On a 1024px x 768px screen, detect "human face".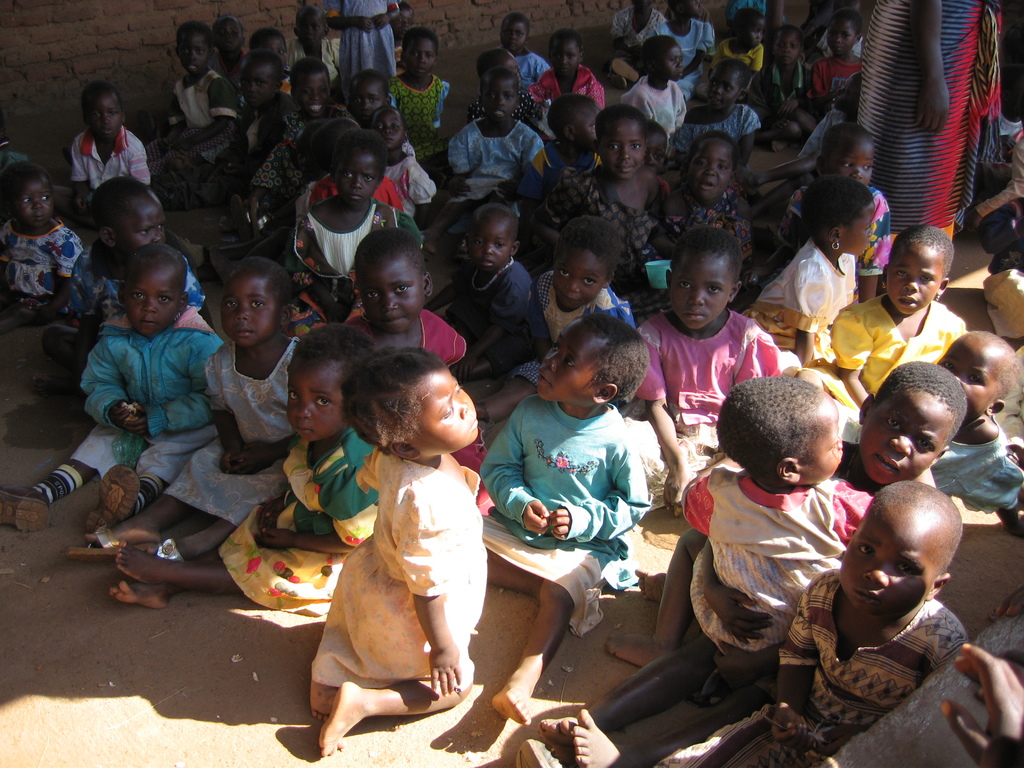
122/194/164/250.
